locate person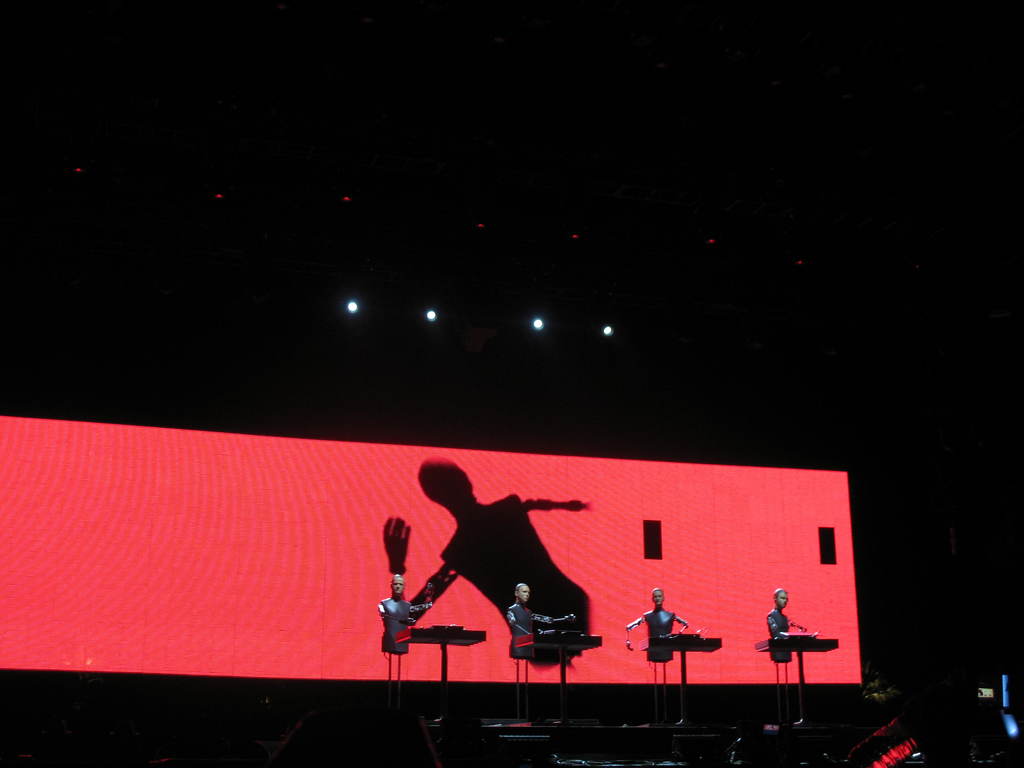
386, 456, 593, 666
